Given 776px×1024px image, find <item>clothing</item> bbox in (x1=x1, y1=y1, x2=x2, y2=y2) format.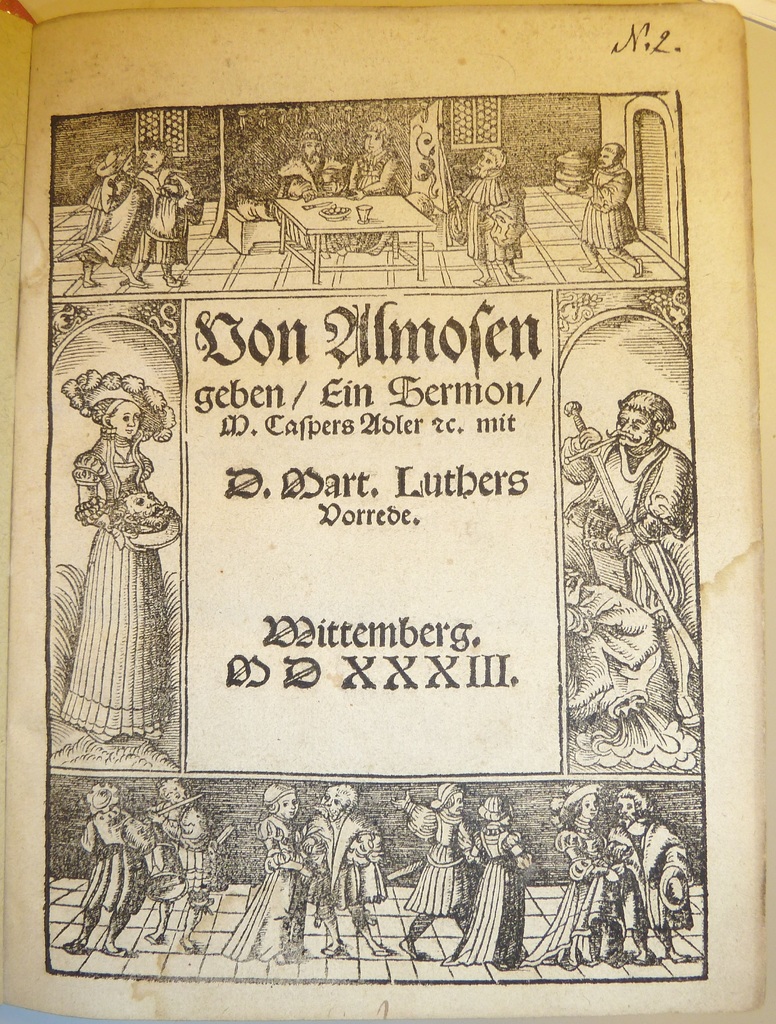
(x1=562, y1=433, x2=694, y2=634).
